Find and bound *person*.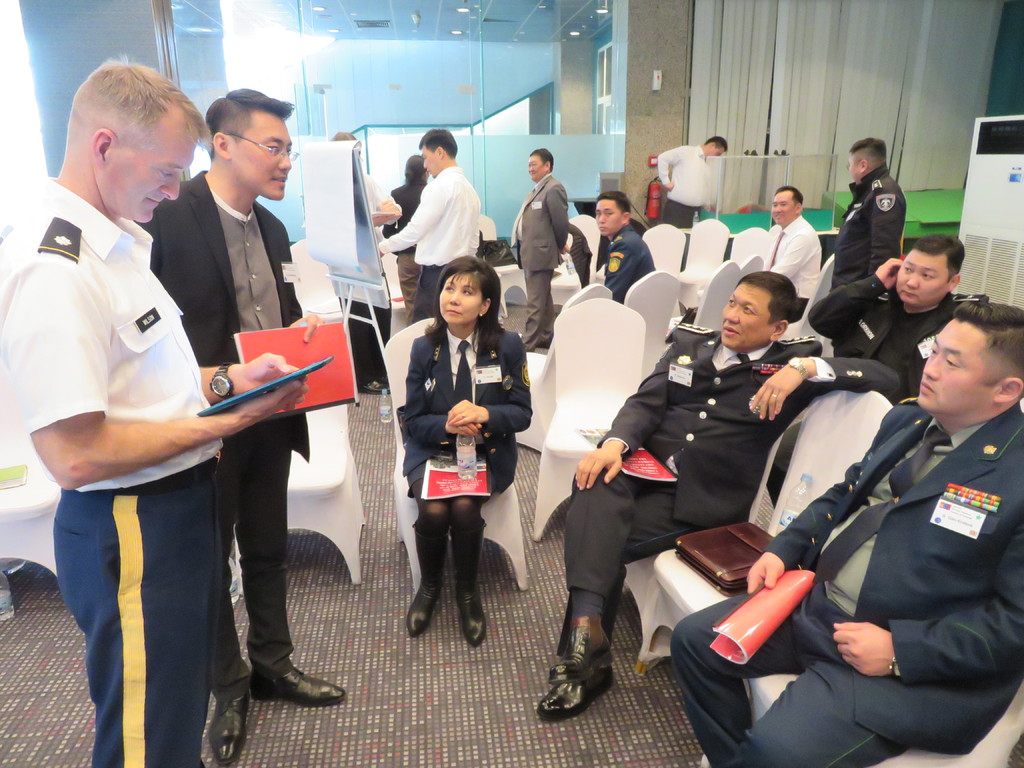
Bound: (left=536, top=267, right=901, bottom=719).
